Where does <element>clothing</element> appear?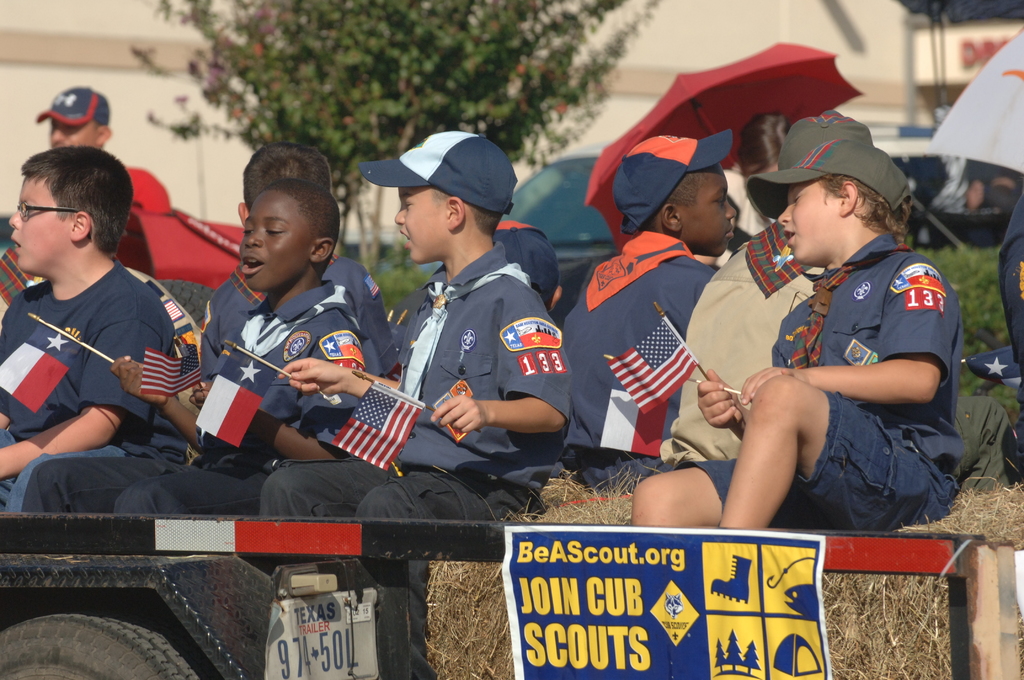
Appears at detection(995, 184, 1023, 400).
